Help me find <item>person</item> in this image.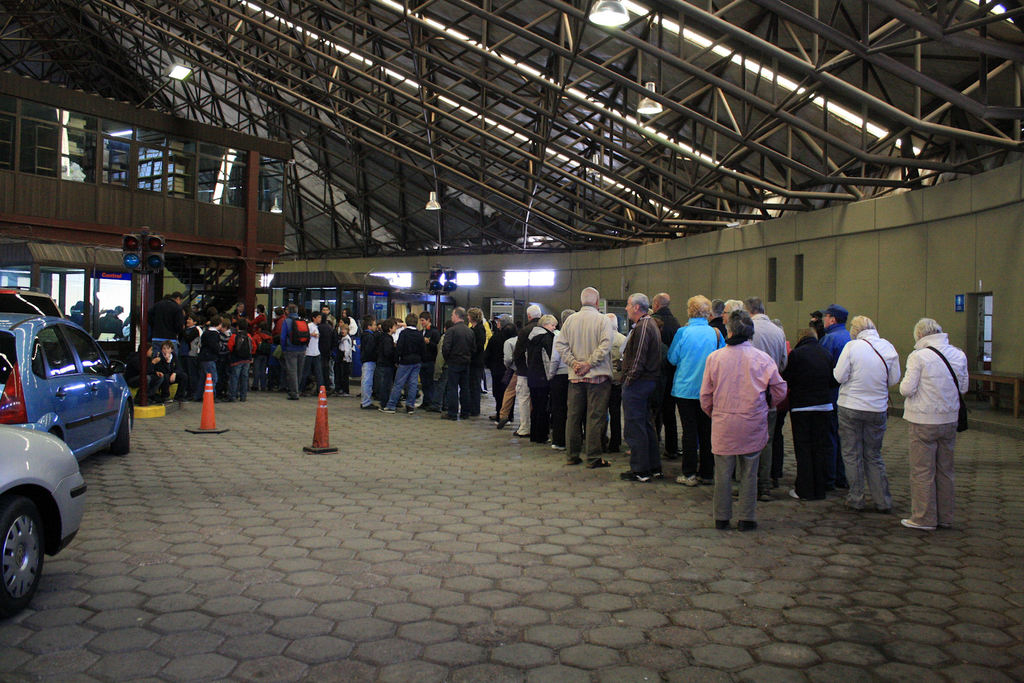
Found it: [494,322,522,431].
